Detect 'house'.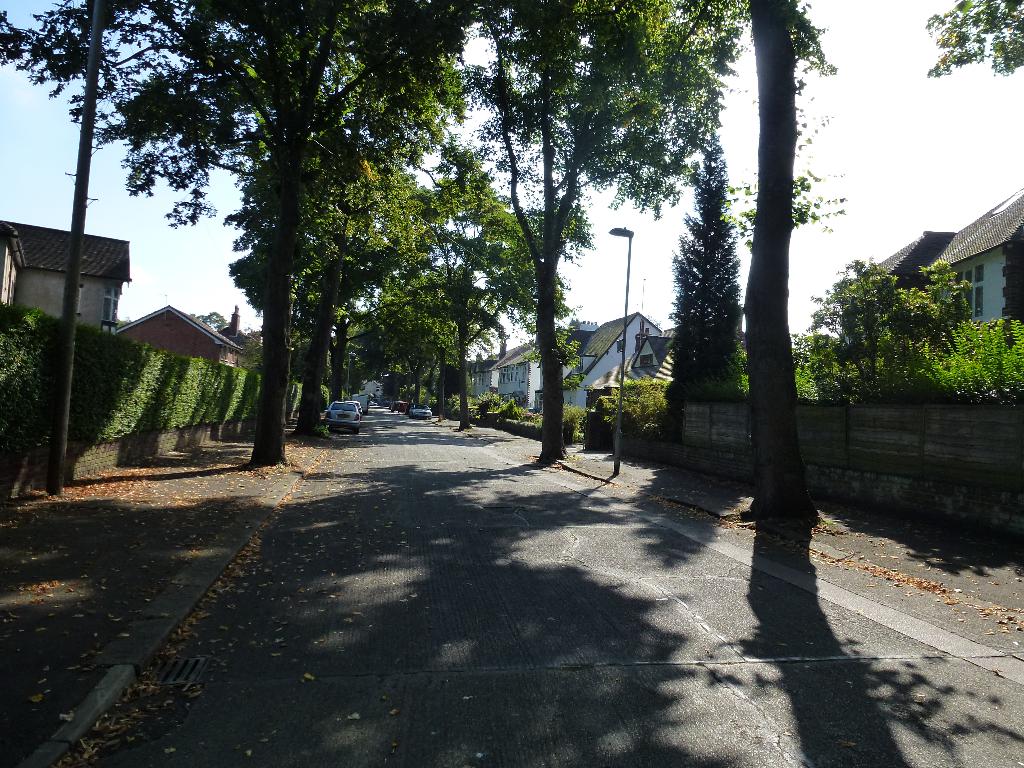
Detected at pyautogui.locateOnScreen(559, 314, 679, 415).
